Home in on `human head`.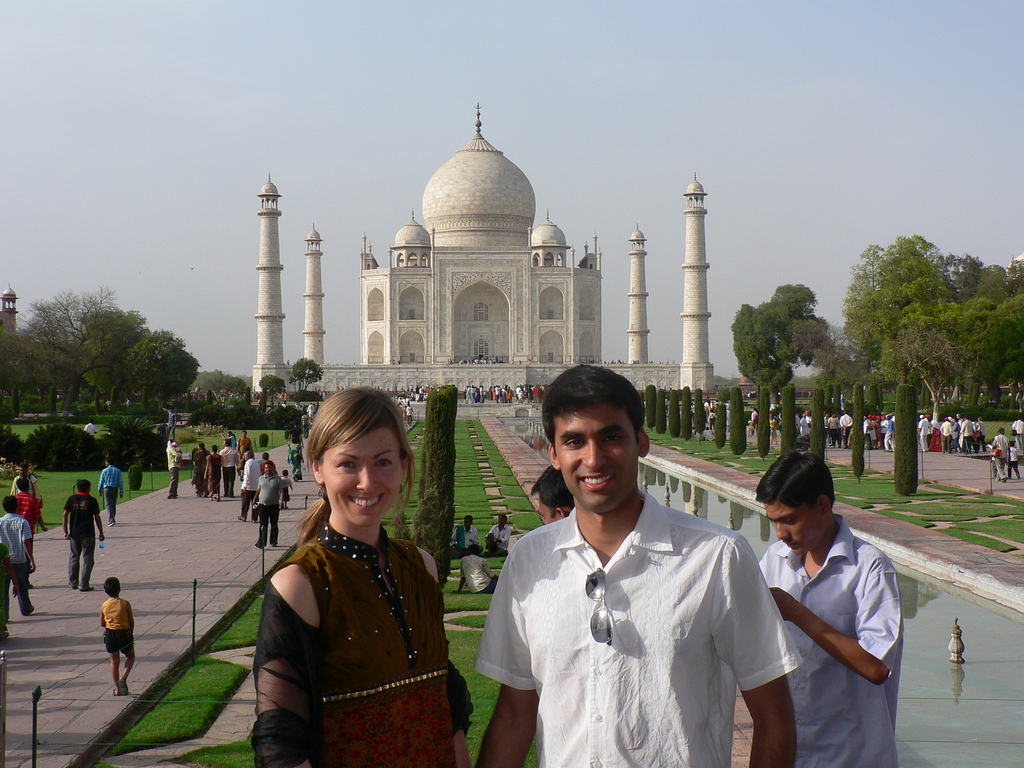
Homed in at [530, 462, 575, 520].
